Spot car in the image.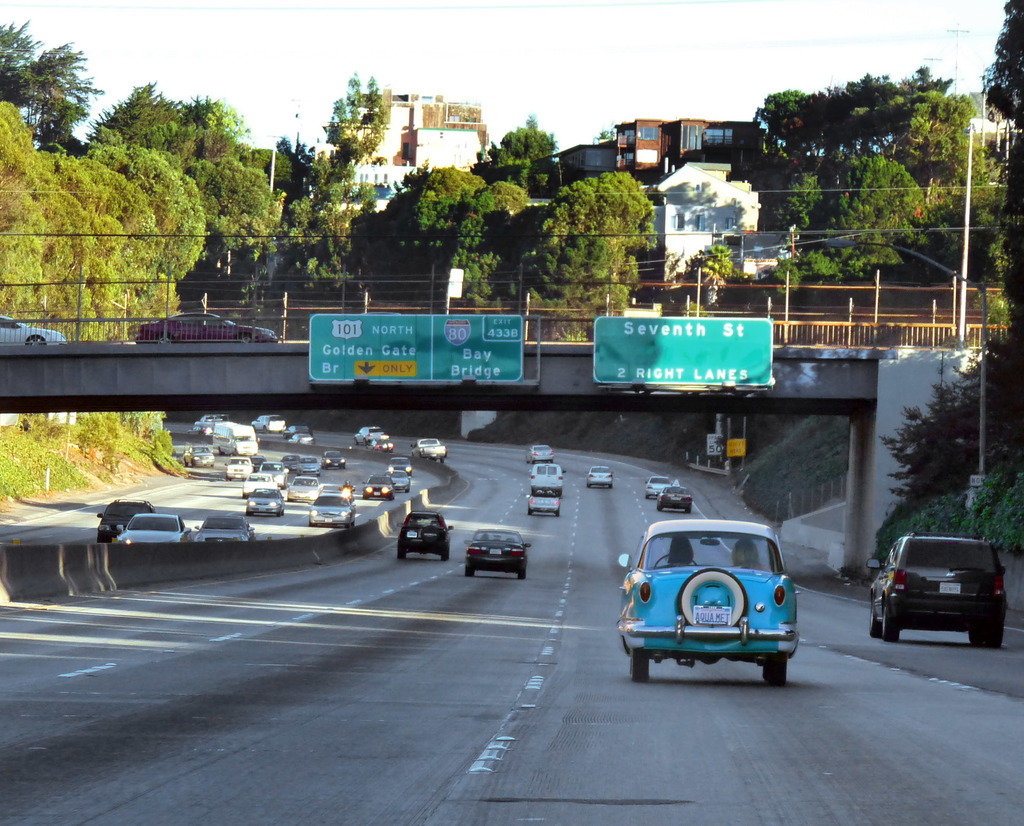
car found at bbox=[193, 515, 255, 546].
